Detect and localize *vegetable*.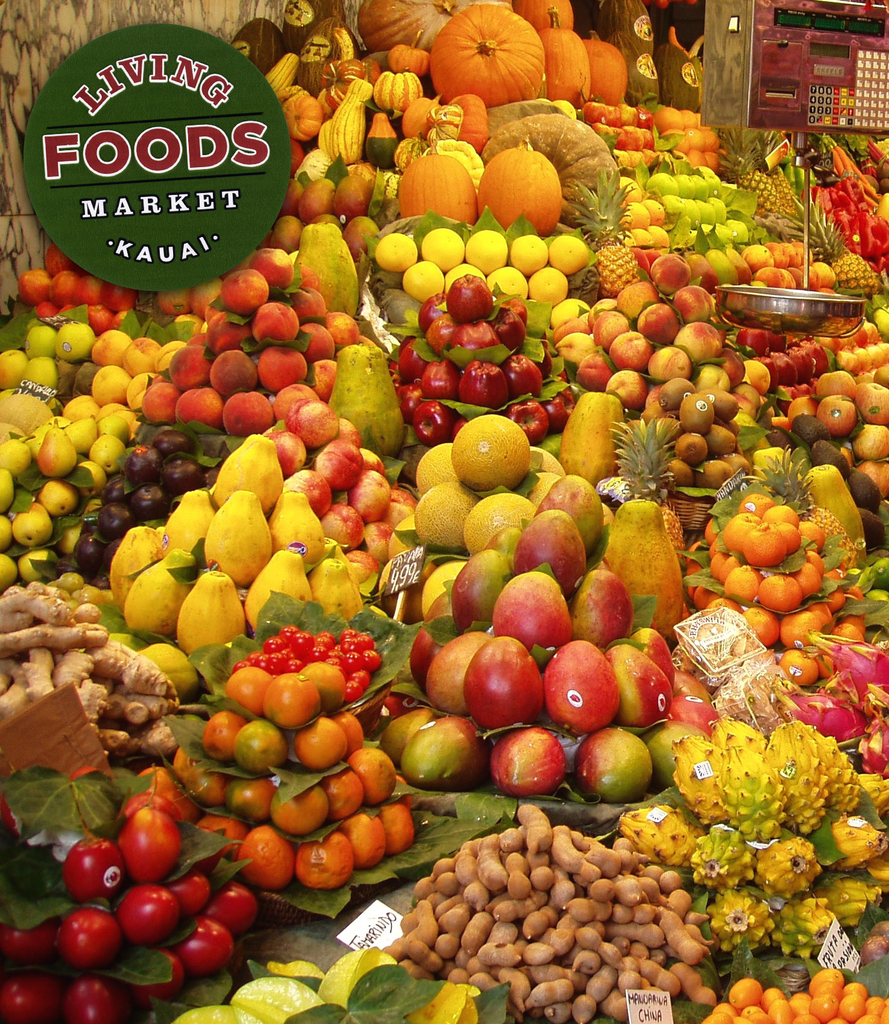
Localized at l=580, t=28, r=629, b=99.
